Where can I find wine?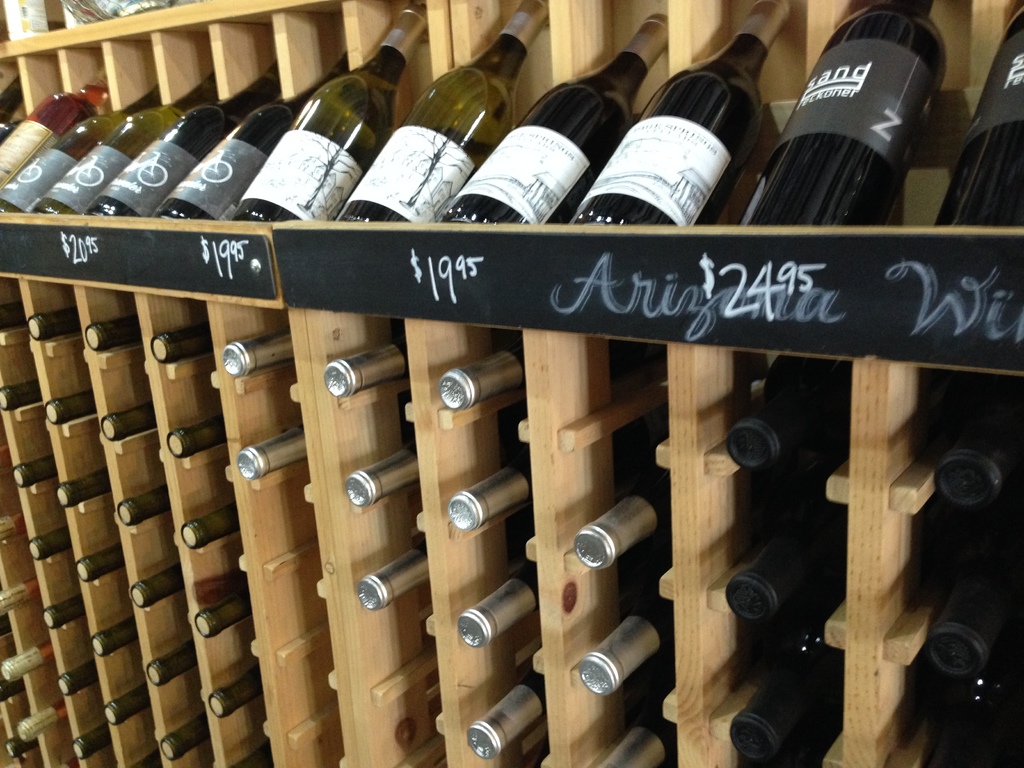
You can find it at (104,682,147,726).
